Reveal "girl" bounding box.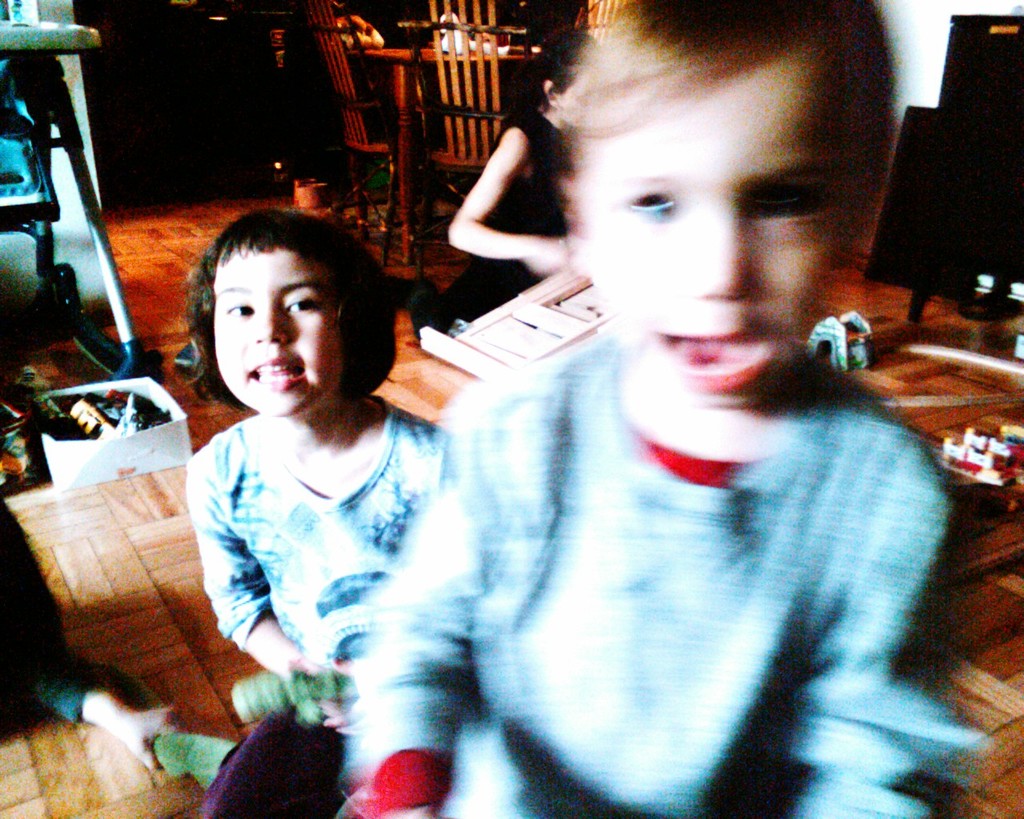
Revealed: detection(176, 211, 451, 818).
